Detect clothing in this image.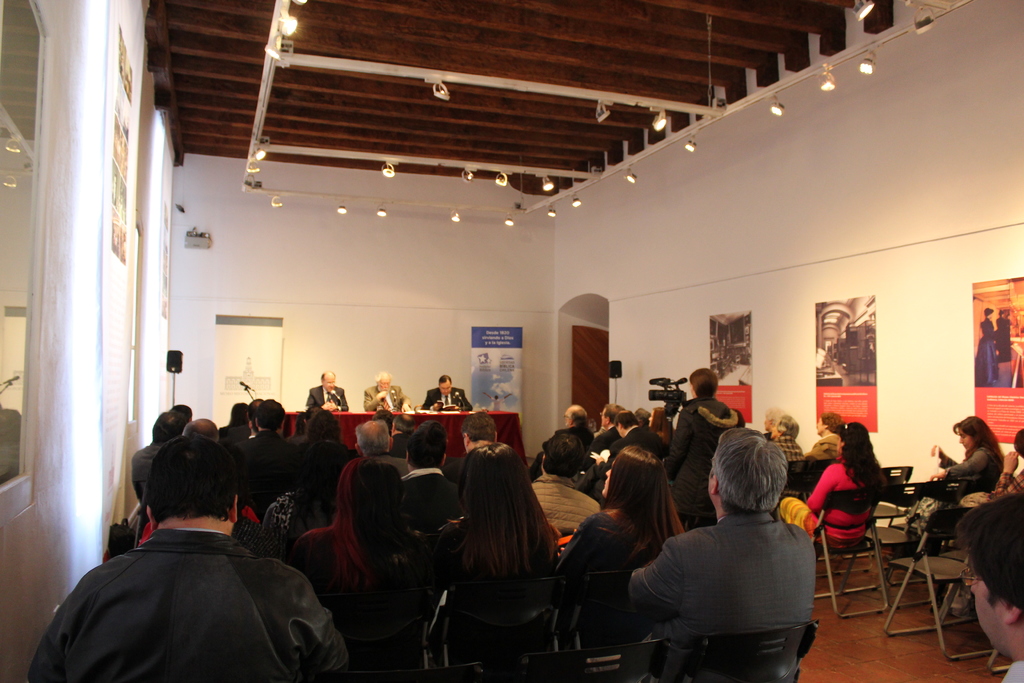
Detection: 419,378,475,410.
